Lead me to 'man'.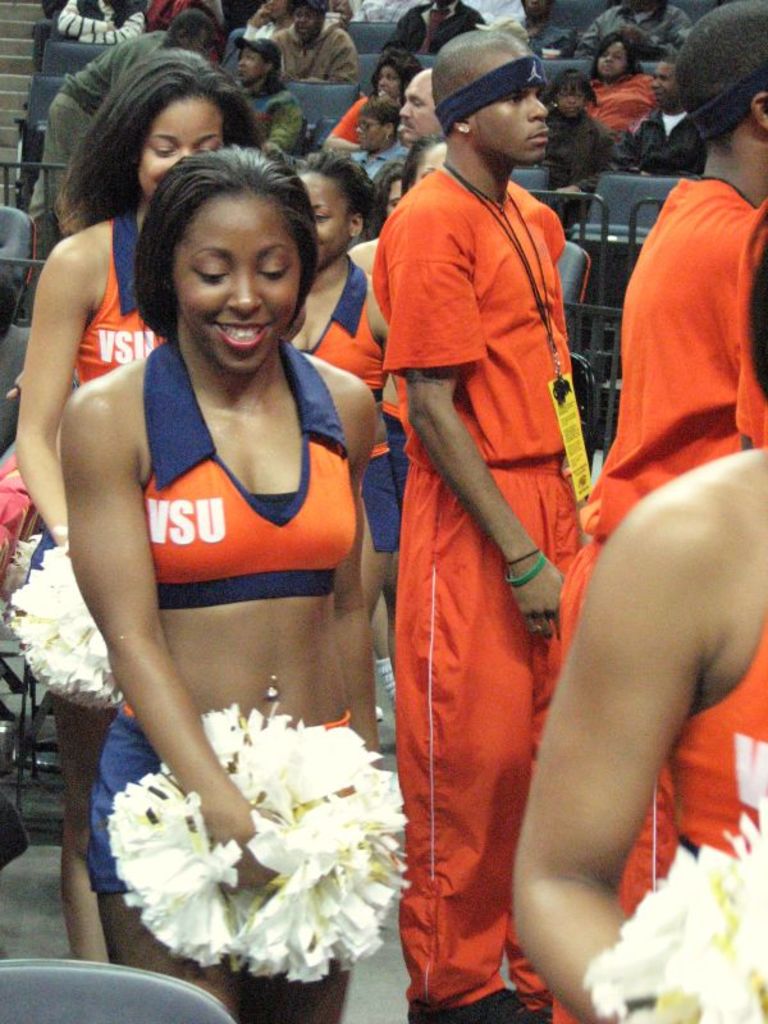
Lead to l=8, t=10, r=241, b=298.
